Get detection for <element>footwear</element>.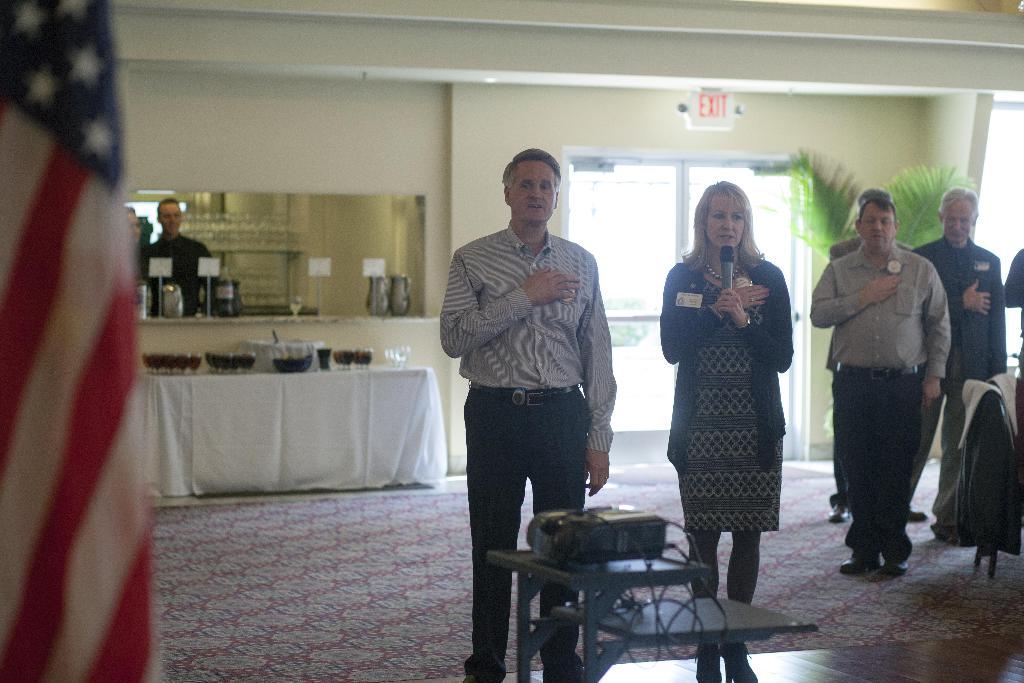
Detection: select_region(459, 673, 505, 682).
